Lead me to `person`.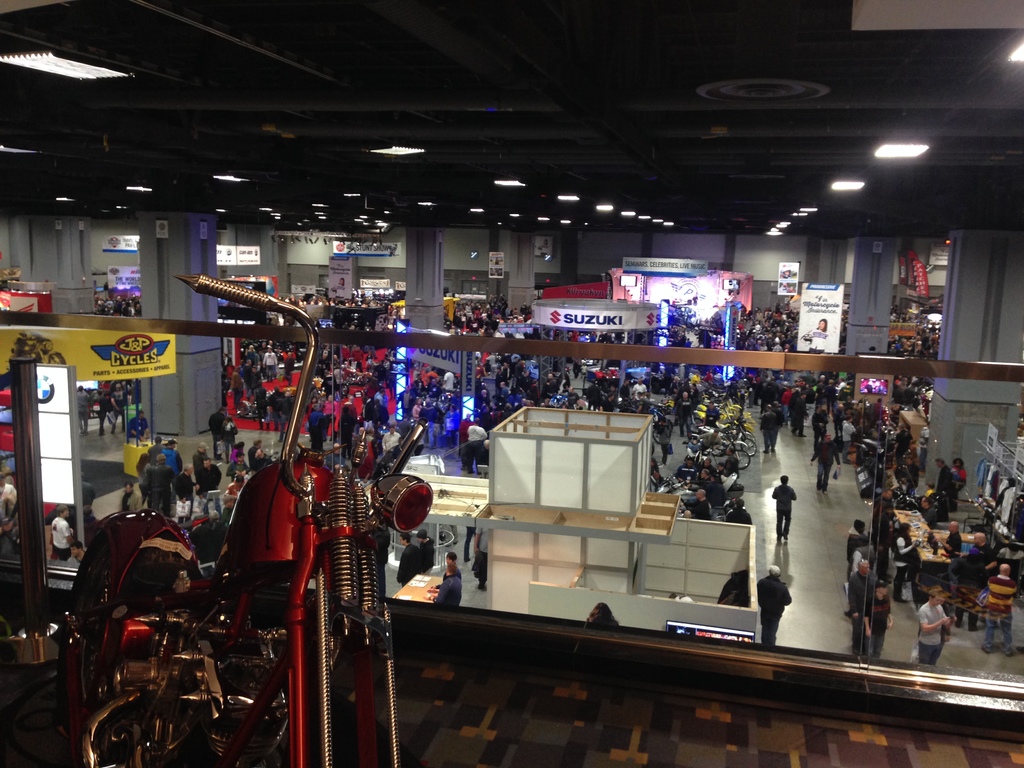
Lead to 724, 500, 751, 522.
